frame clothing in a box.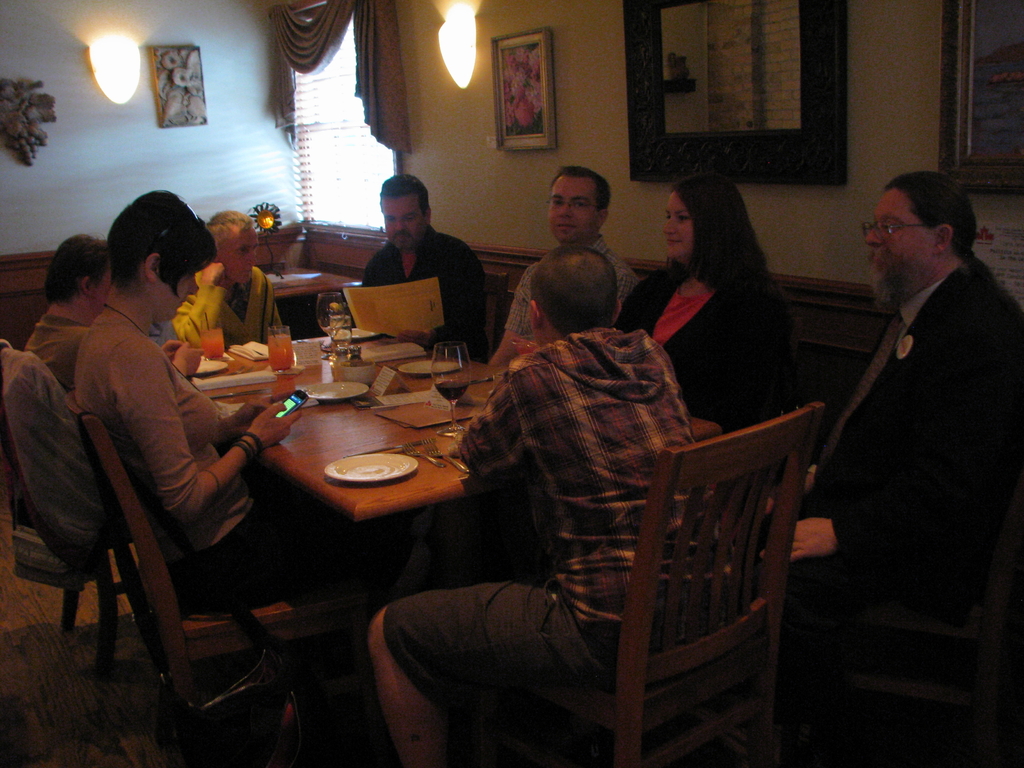
(504,234,637,340).
